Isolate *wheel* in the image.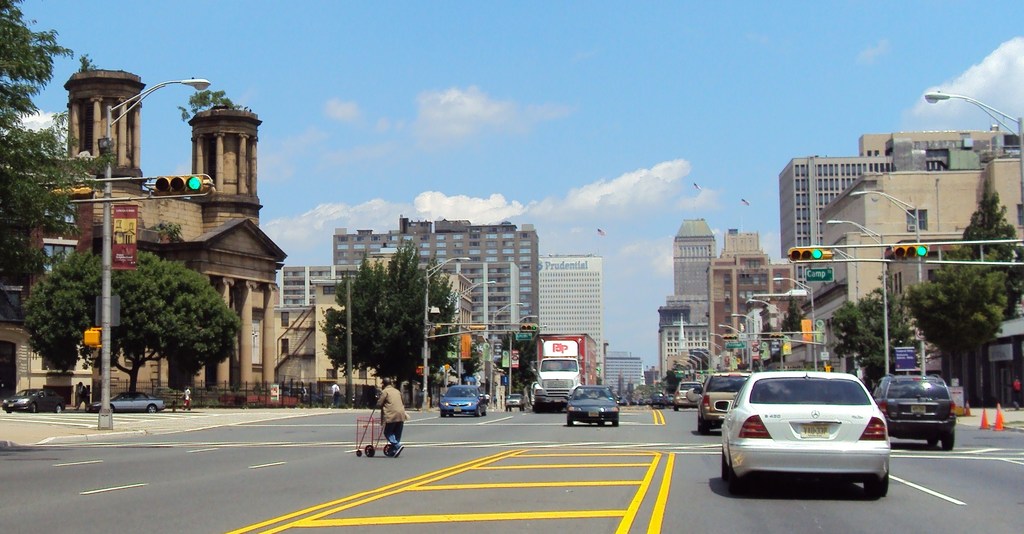
Isolated region: box=[865, 476, 888, 498].
